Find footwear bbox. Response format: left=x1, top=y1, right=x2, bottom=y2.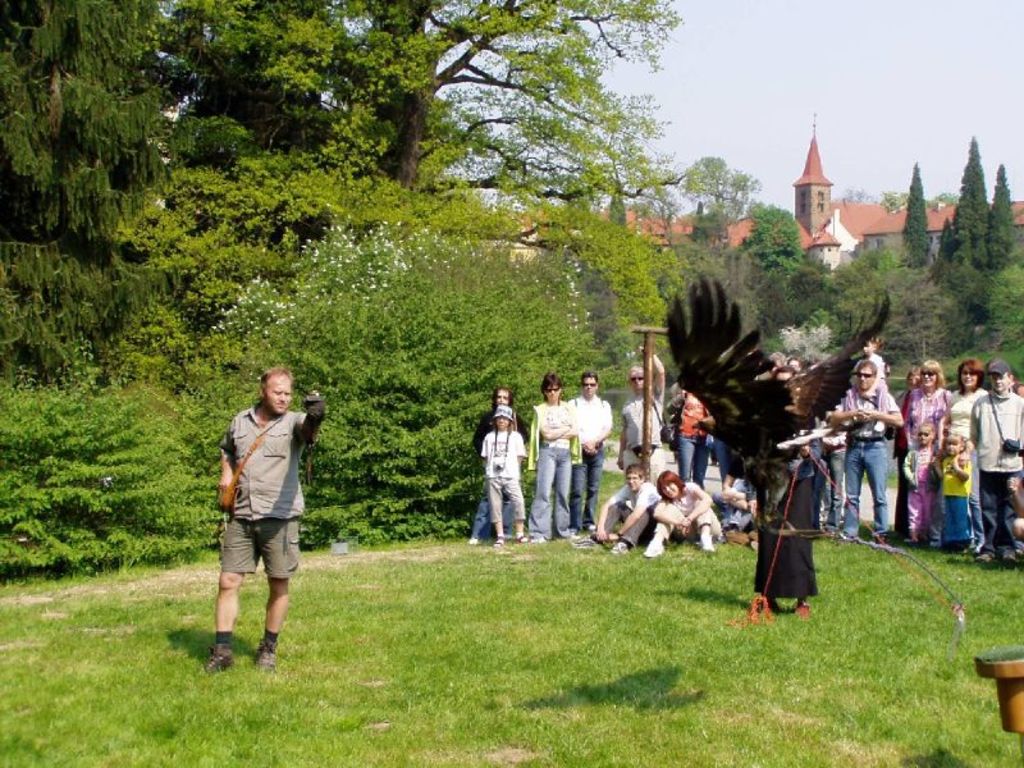
left=490, top=535, right=512, bottom=550.
